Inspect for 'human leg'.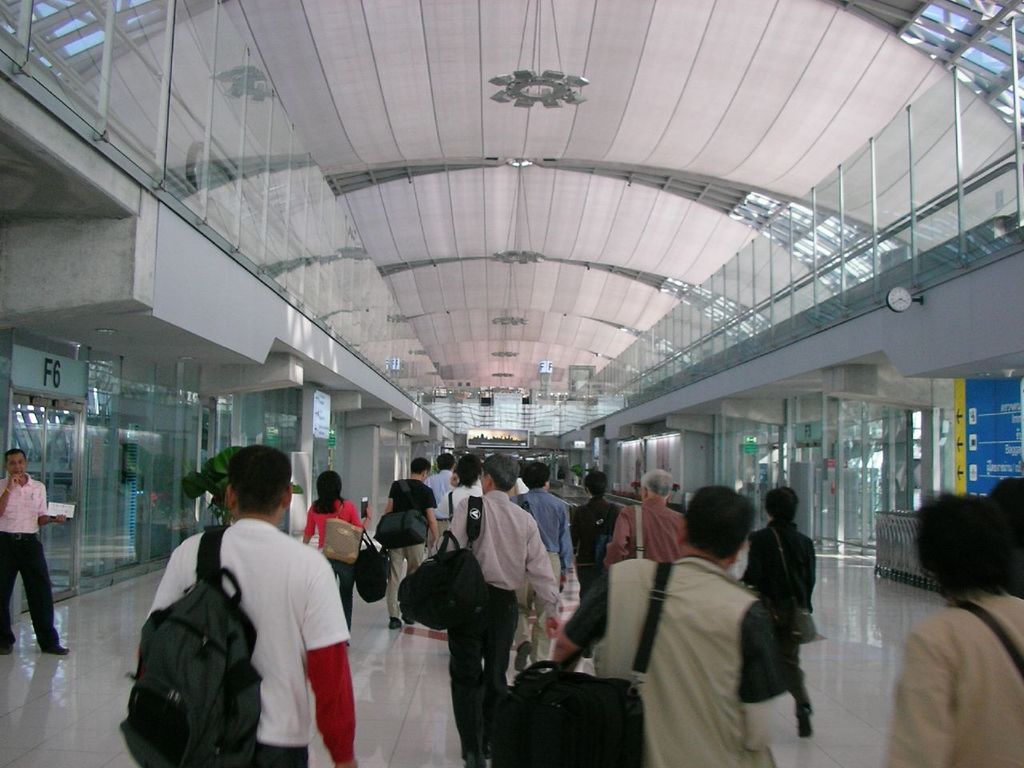
Inspection: [2, 534, 20, 650].
